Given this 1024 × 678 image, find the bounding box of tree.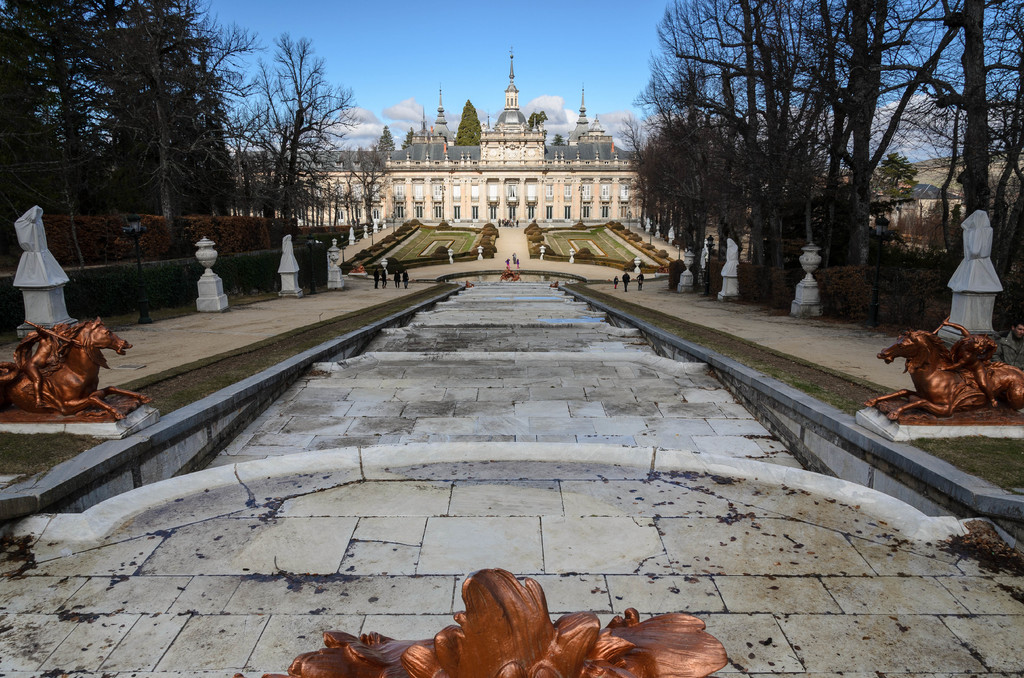
region(529, 109, 548, 130).
